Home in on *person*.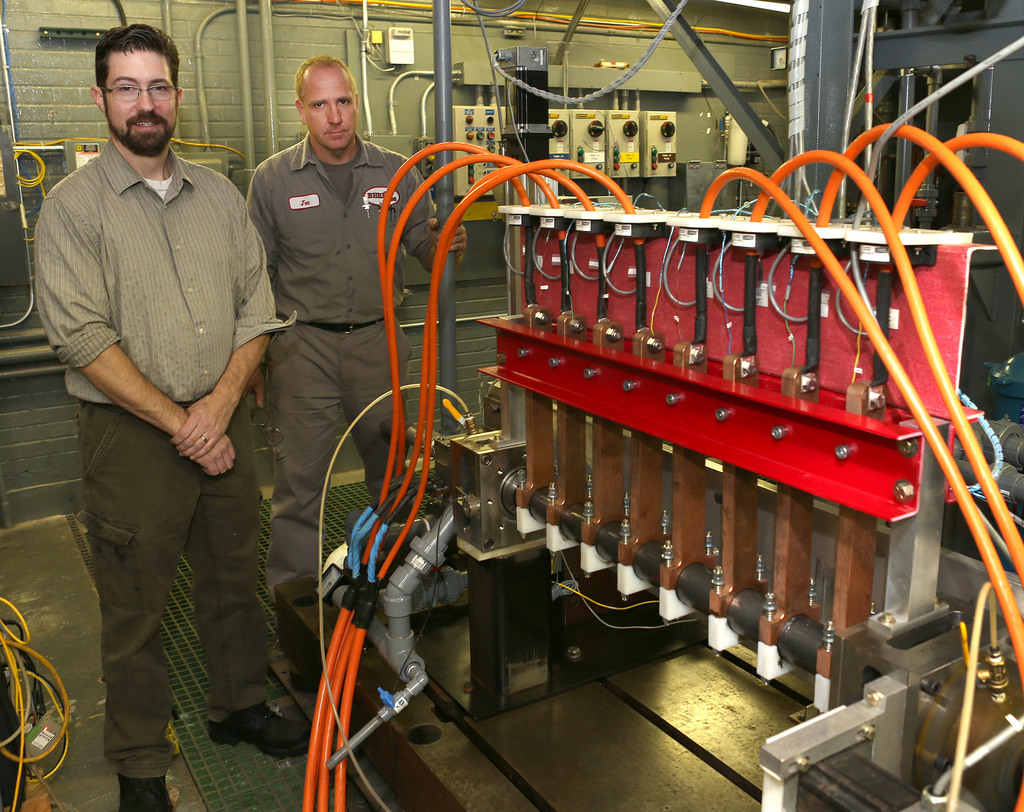
Homed in at <region>37, 19, 321, 811</region>.
